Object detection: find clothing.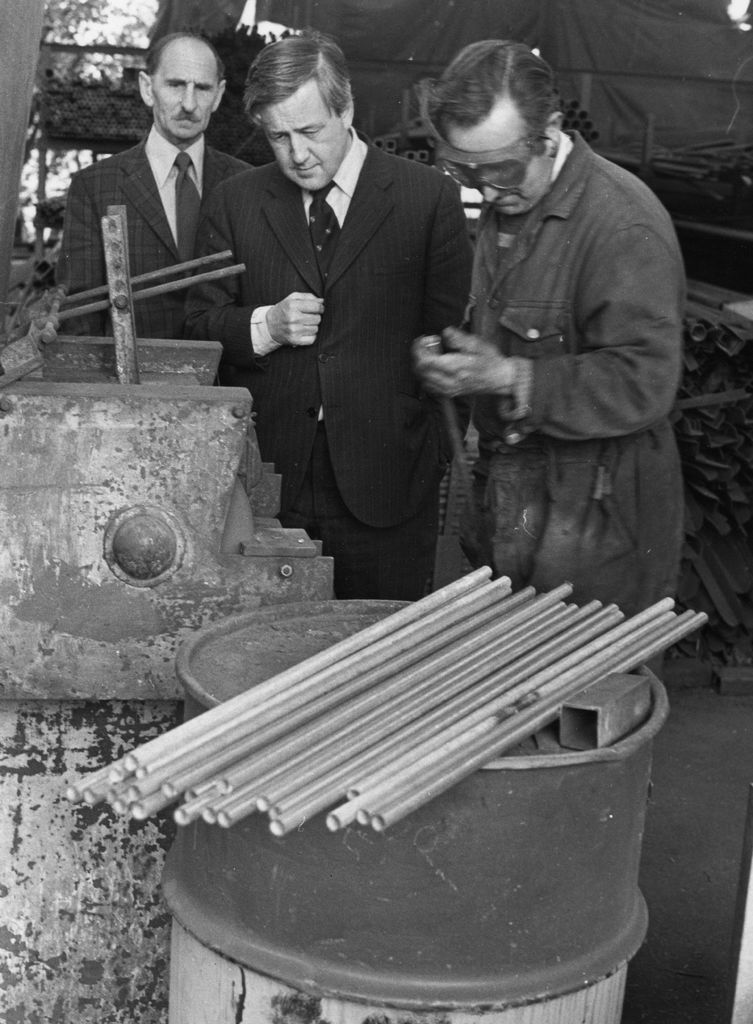
box(461, 134, 675, 432).
